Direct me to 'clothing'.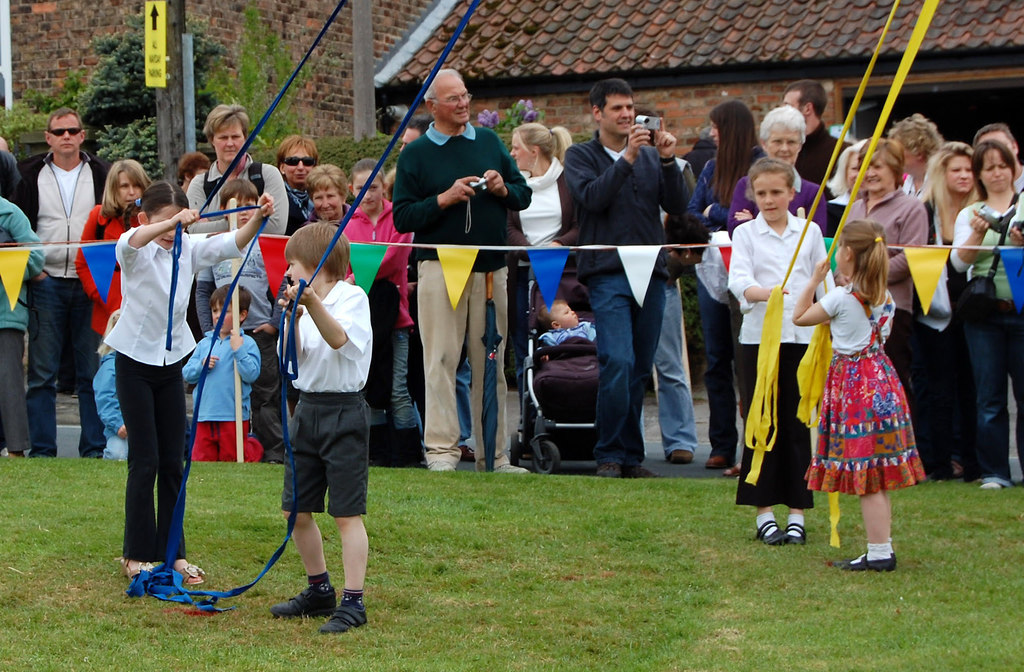
Direction: (410, 262, 518, 465).
